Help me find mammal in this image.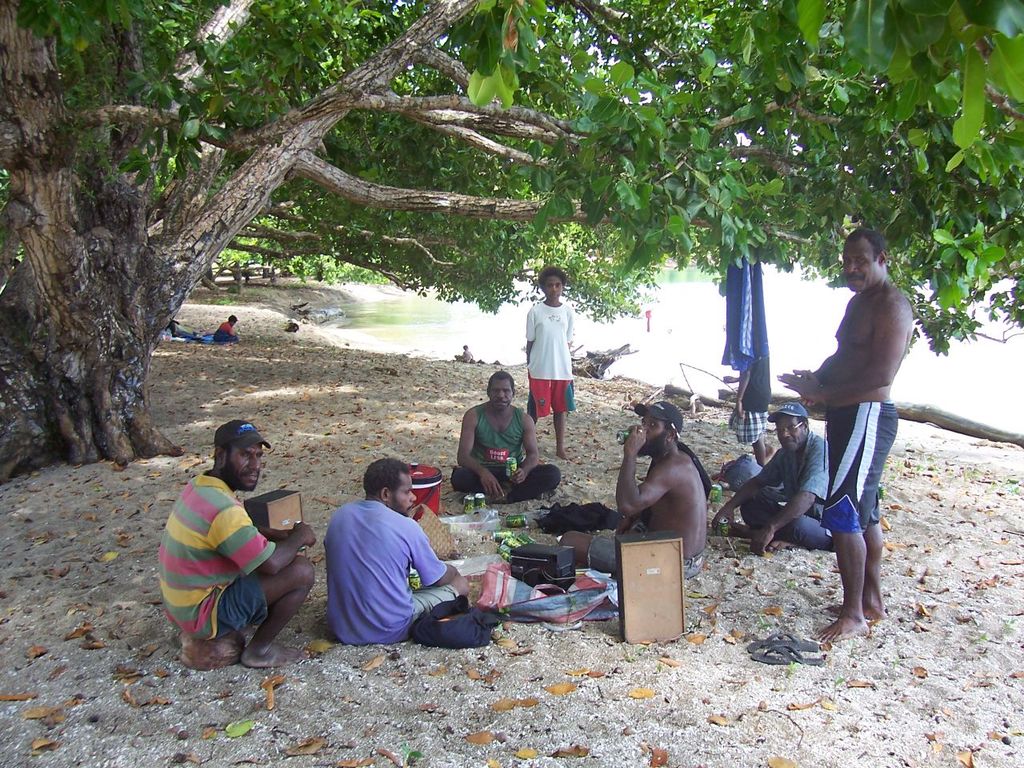
Found it: bbox=[554, 399, 711, 577].
